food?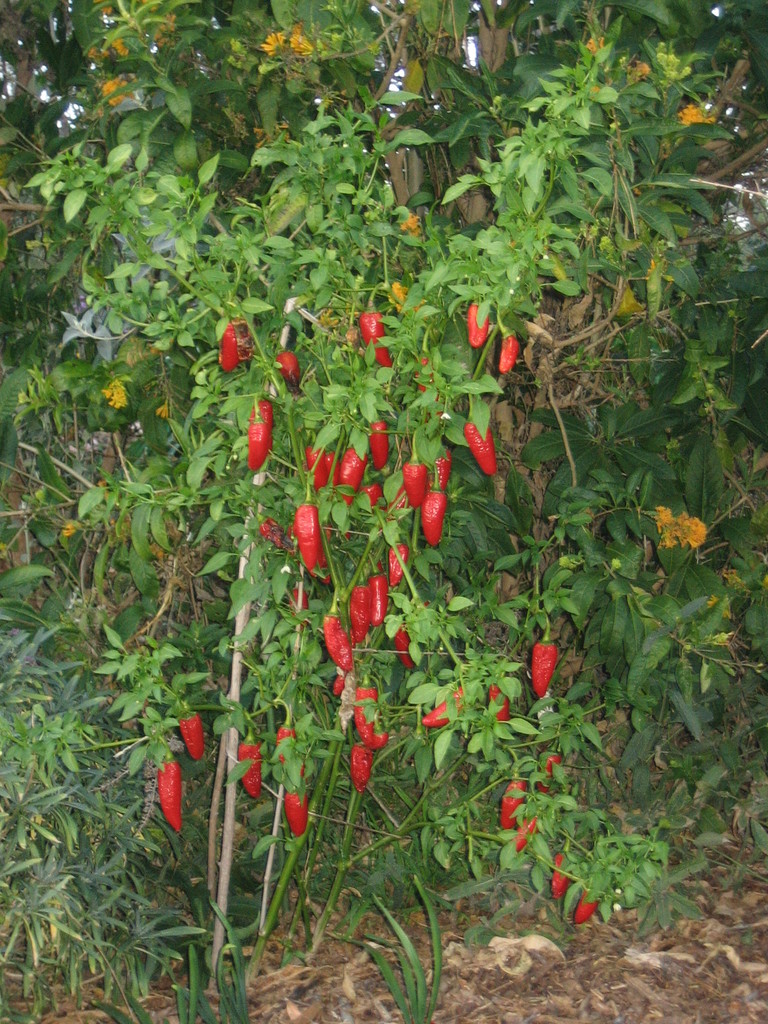
[left=356, top=309, right=394, bottom=369]
